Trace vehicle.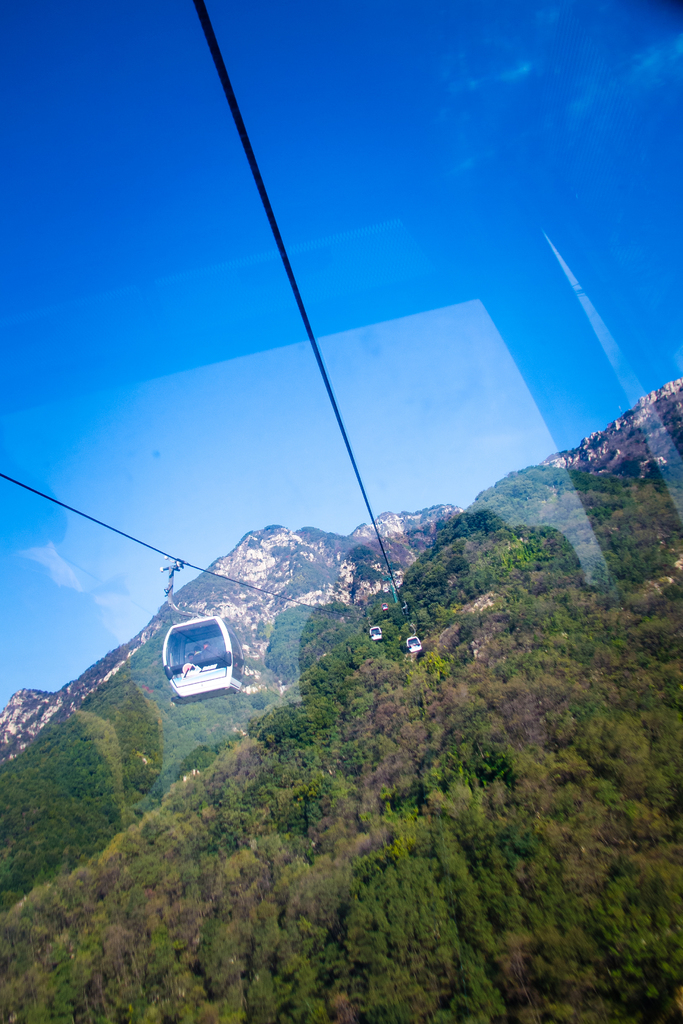
Traced to 406,620,424,655.
